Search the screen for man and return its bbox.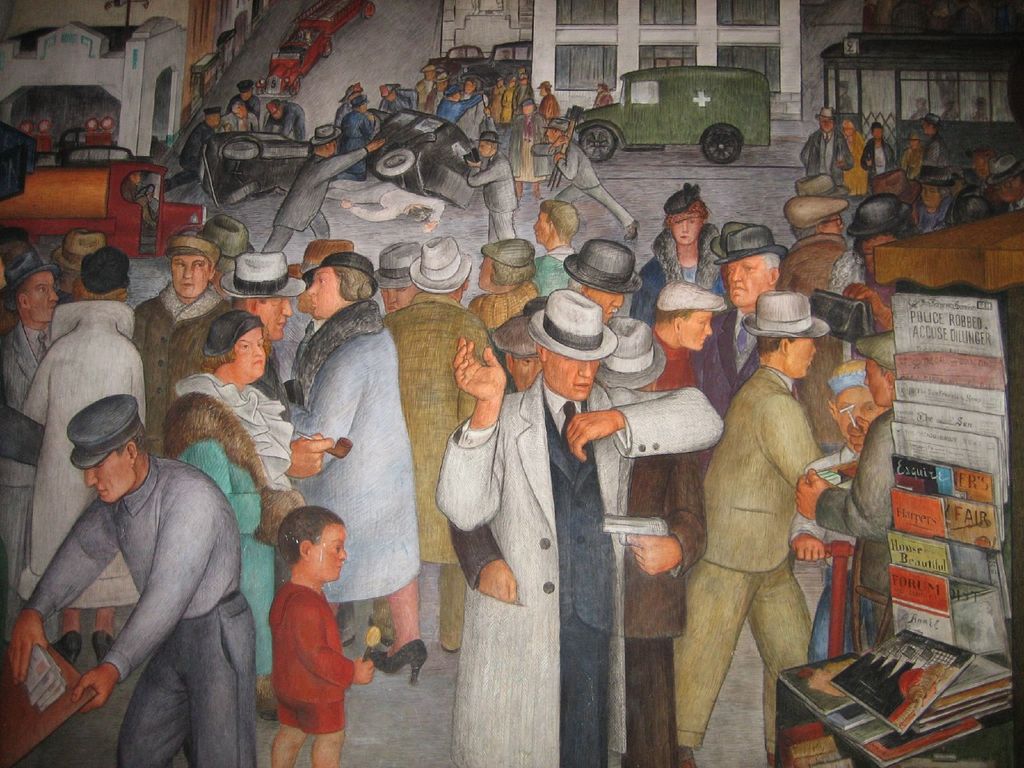
Found: rect(778, 190, 847, 300).
